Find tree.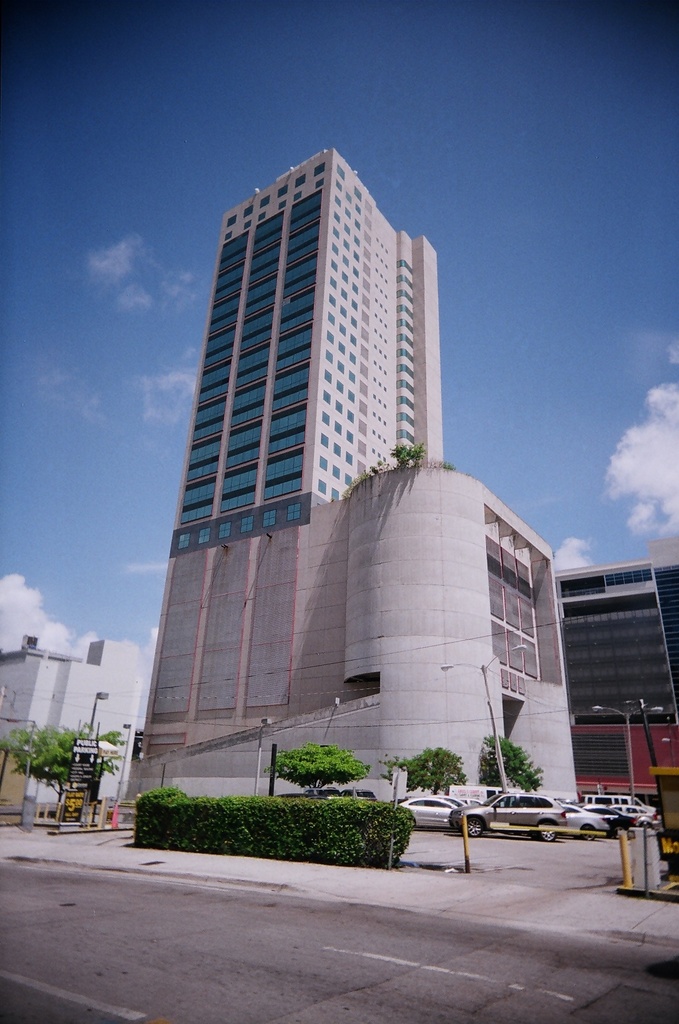
<box>479,736,542,794</box>.
